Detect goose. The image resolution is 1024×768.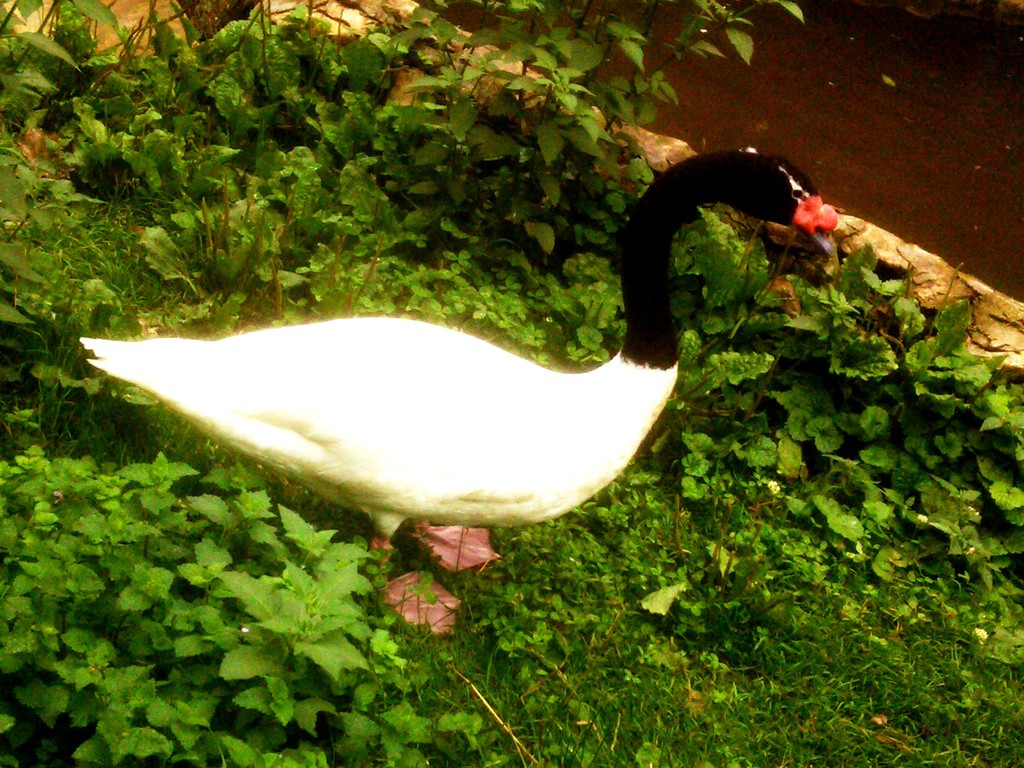
region(77, 156, 840, 634).
